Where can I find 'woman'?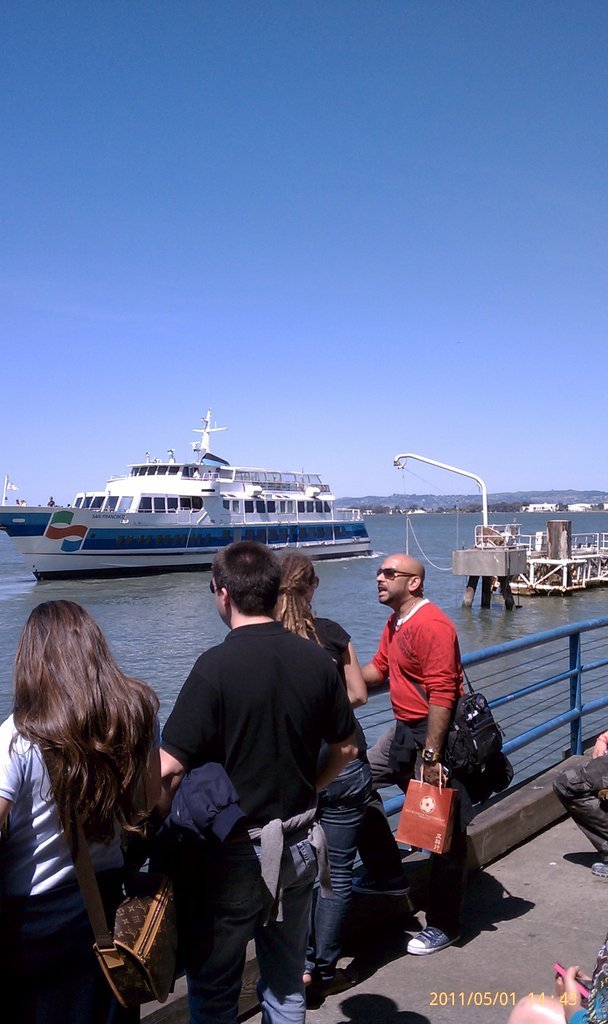
You can find it at <bbox>0, 570, 190, 1011</bbox>.
